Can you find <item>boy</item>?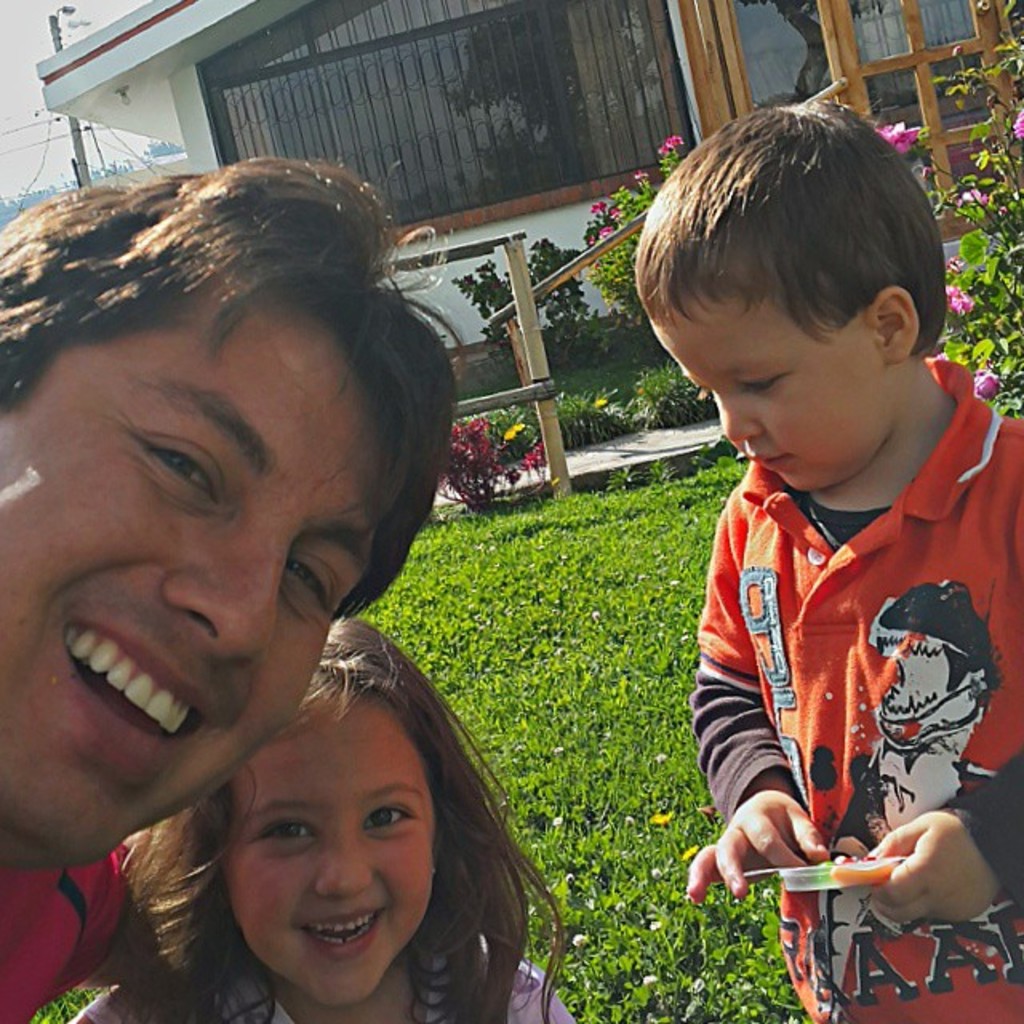
Yes, bounding box: bbox=(642, 91, 1011, 990).
